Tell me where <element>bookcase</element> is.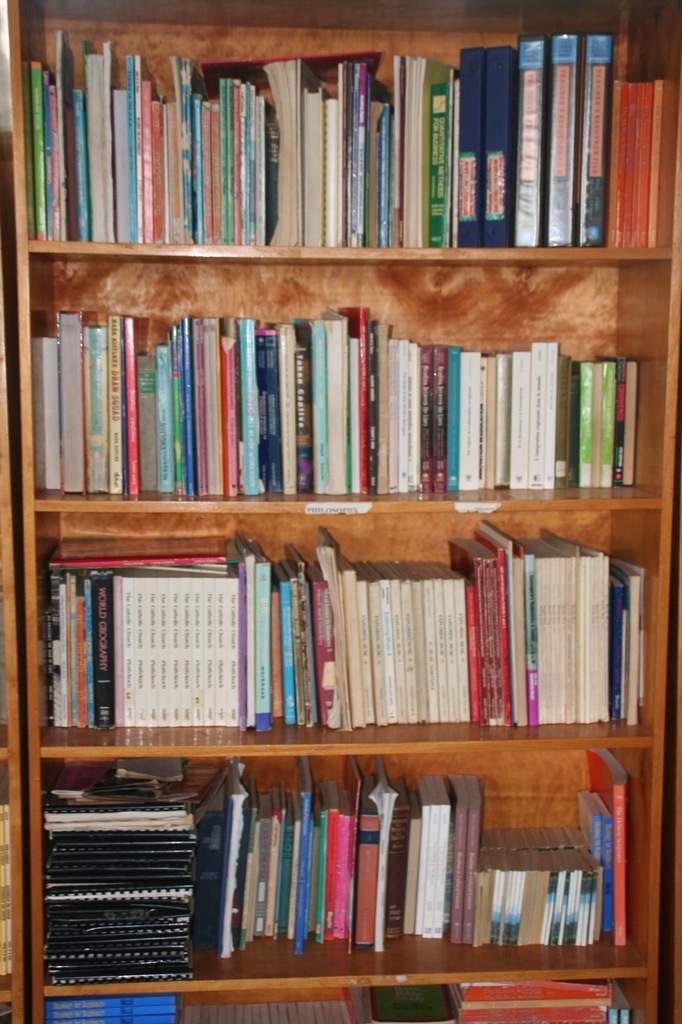
<element>bookcase</element> is at bbox=(1, 11, 649, 1016).
